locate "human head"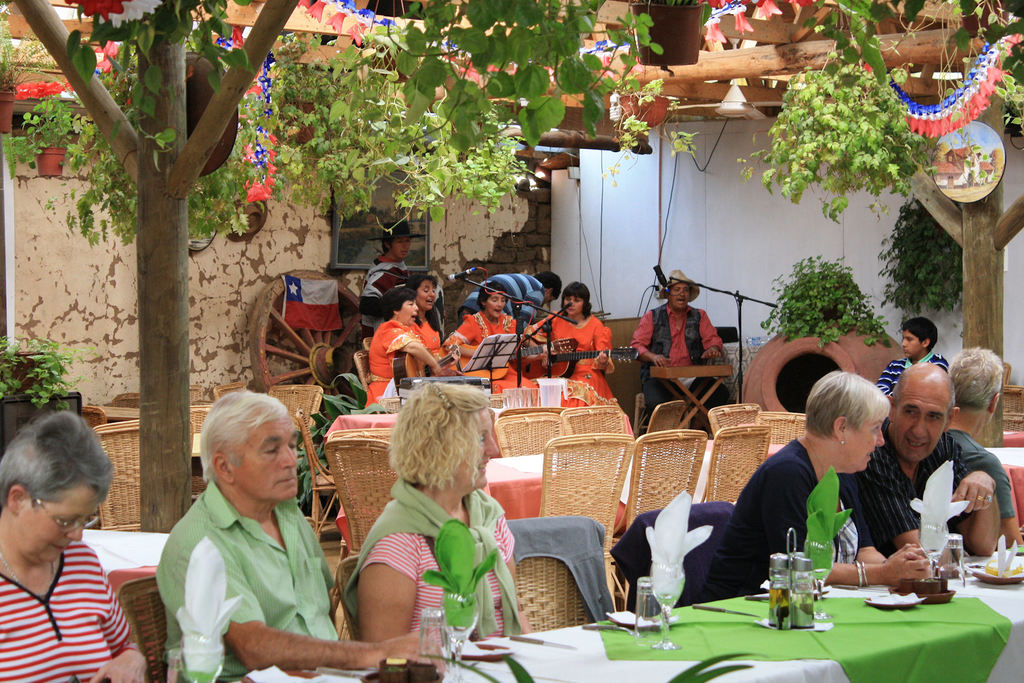
region(0, 412, 113, 567)
